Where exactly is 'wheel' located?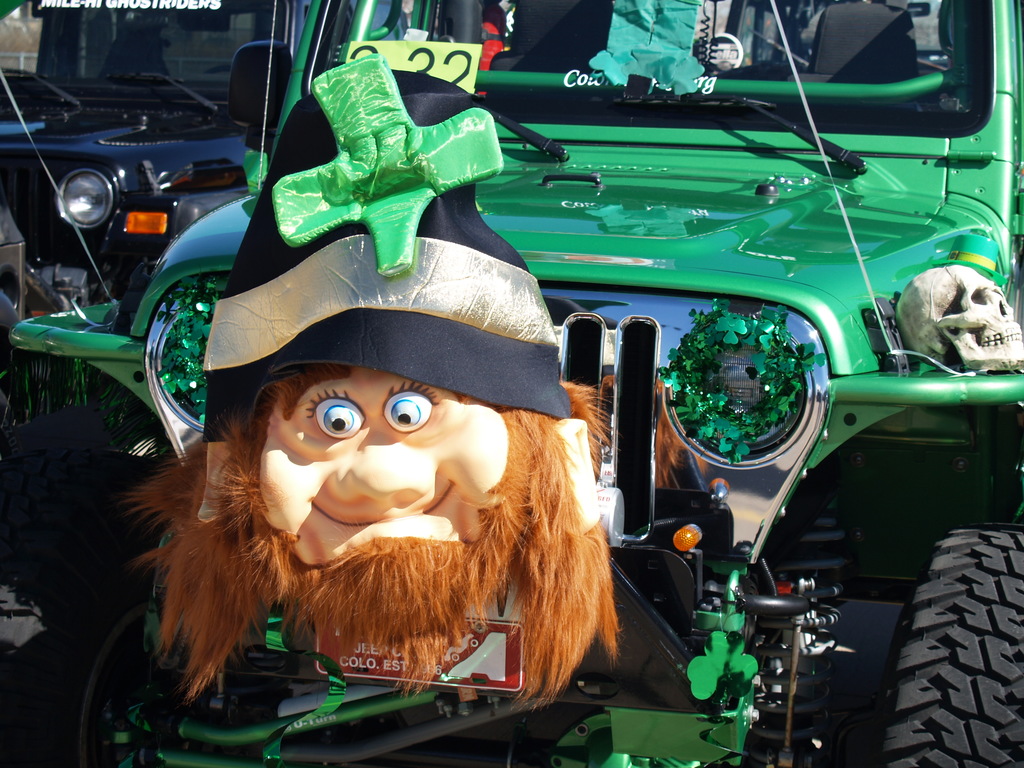
Its bounding box is [left=876, top=519, right=1023, bottom=767].
